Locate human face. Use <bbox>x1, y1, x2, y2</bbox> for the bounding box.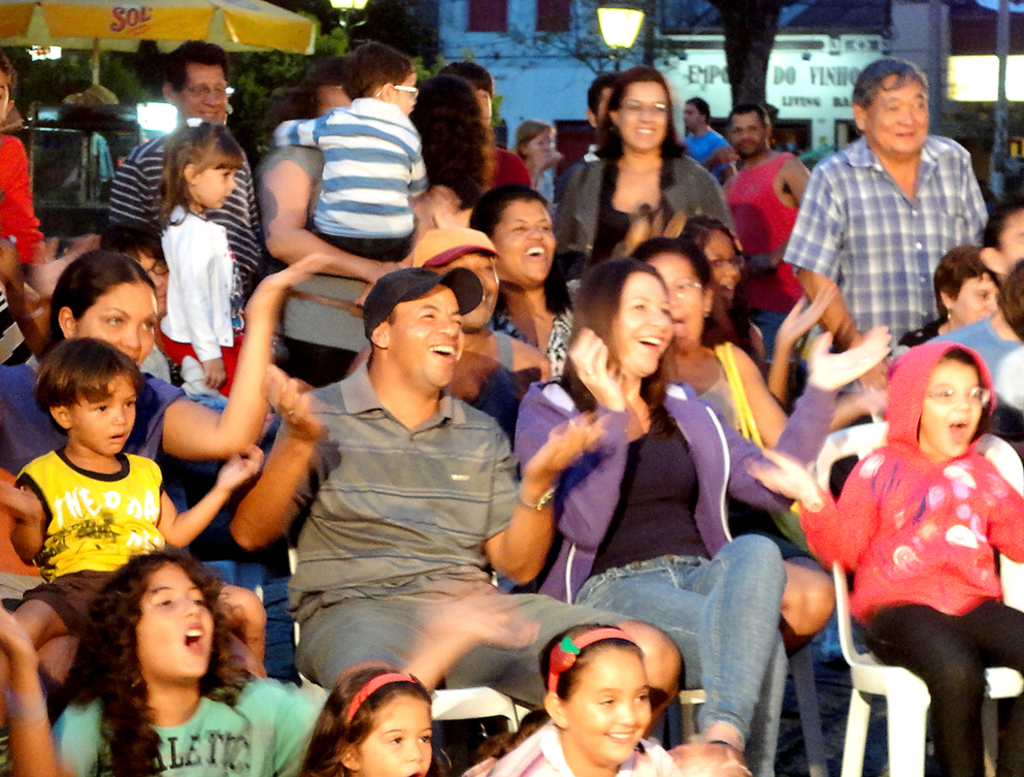
<bbox>640, 254, 706, 339</bbox>.
